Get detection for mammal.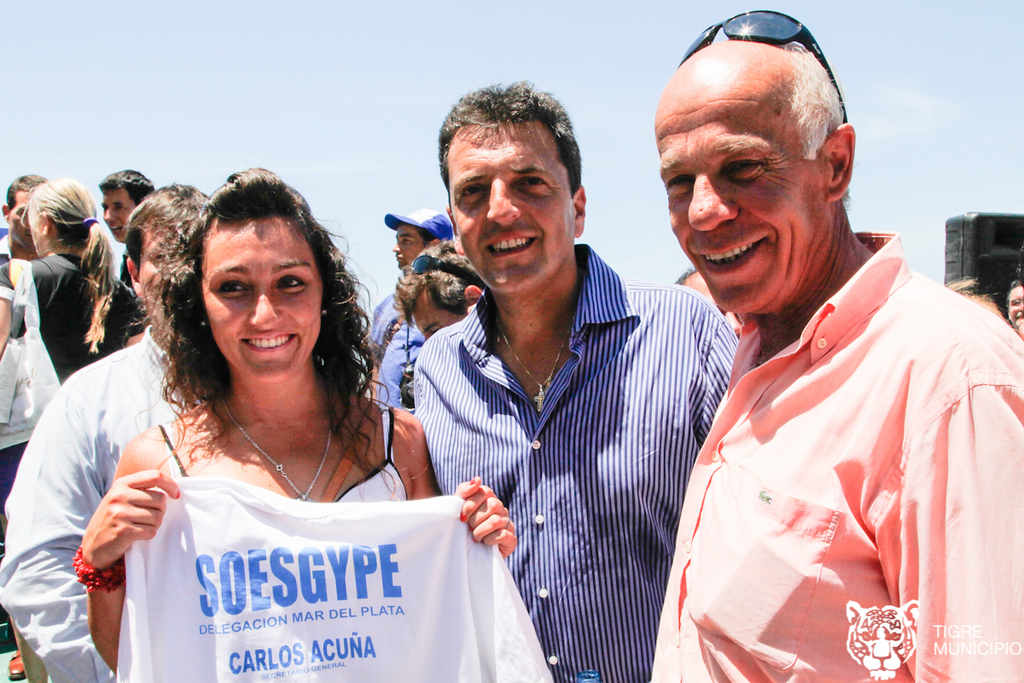
Detection: select_region(1002, 265, 1023, 339).
